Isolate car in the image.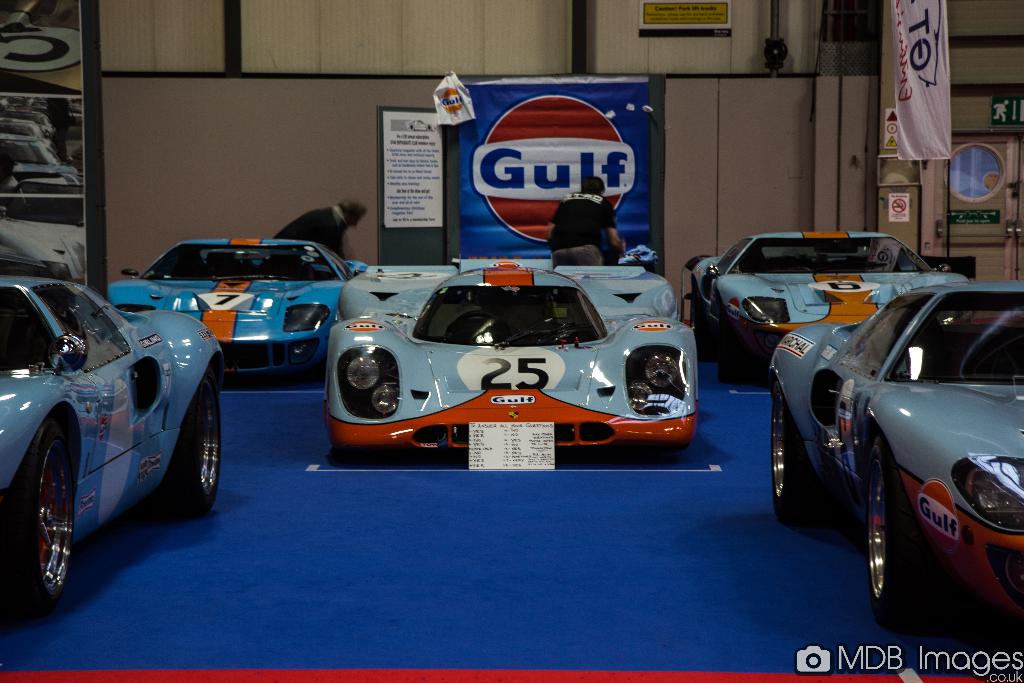
Isolated region: region(0, 273, 224, 614).
